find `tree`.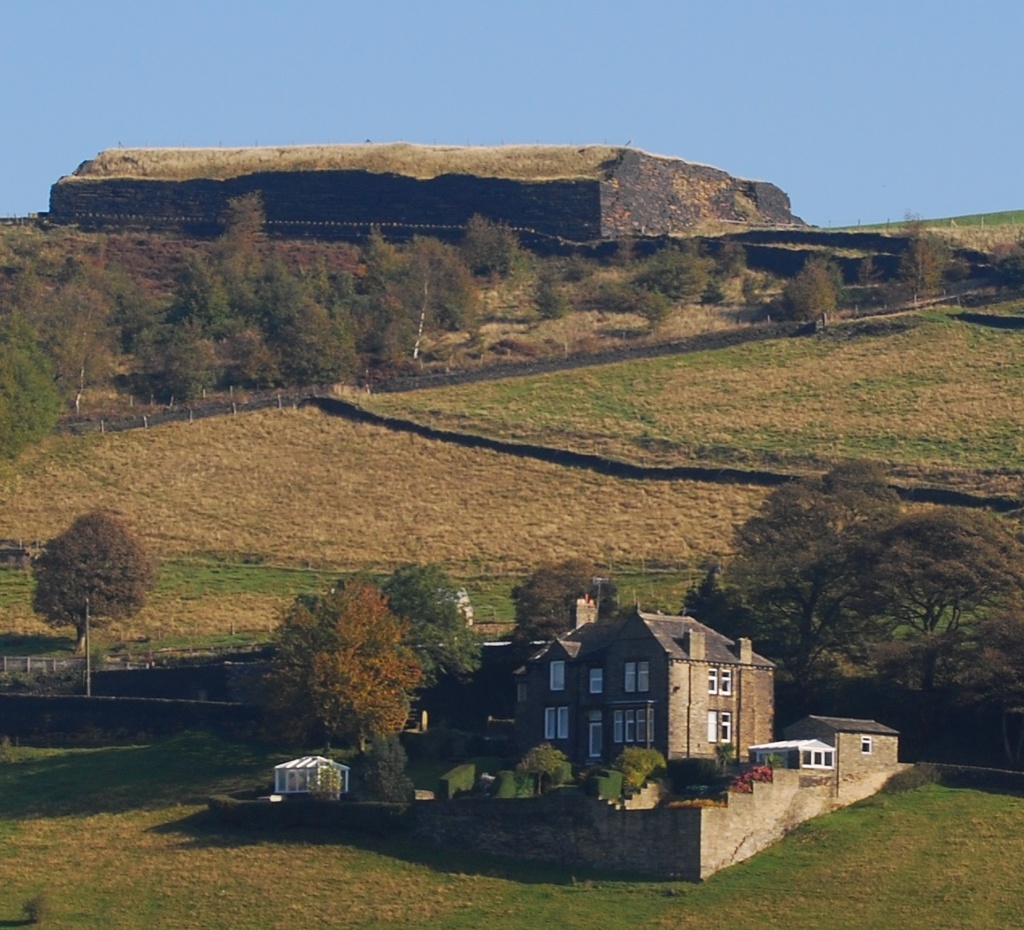
bbox=[378, 558, 476, 704].
